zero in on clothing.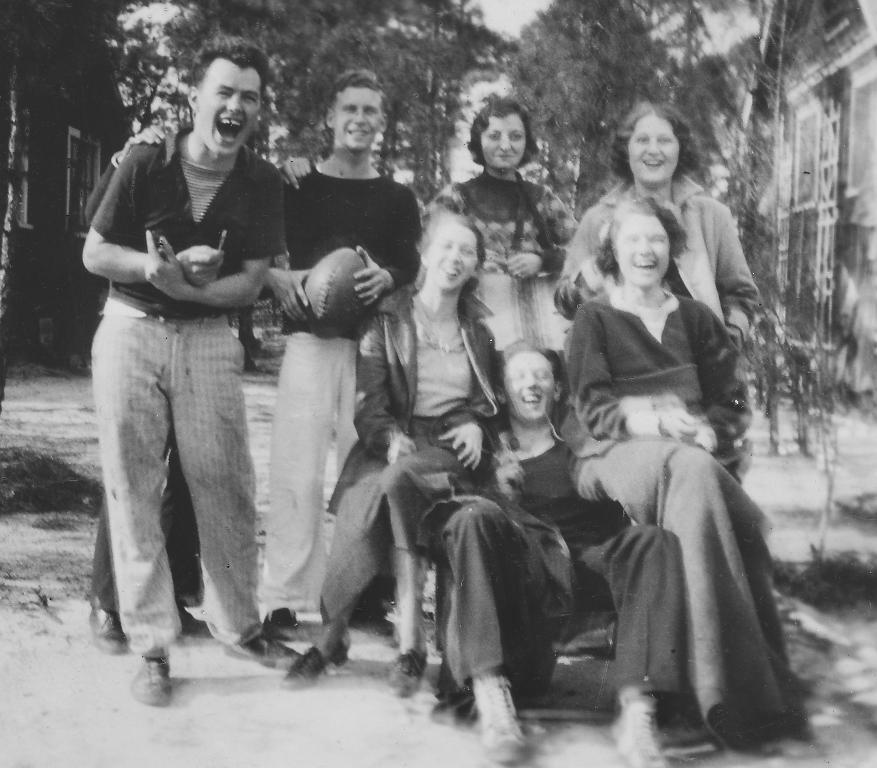
Zeroed in: <box>427,163,586,393</box>.
